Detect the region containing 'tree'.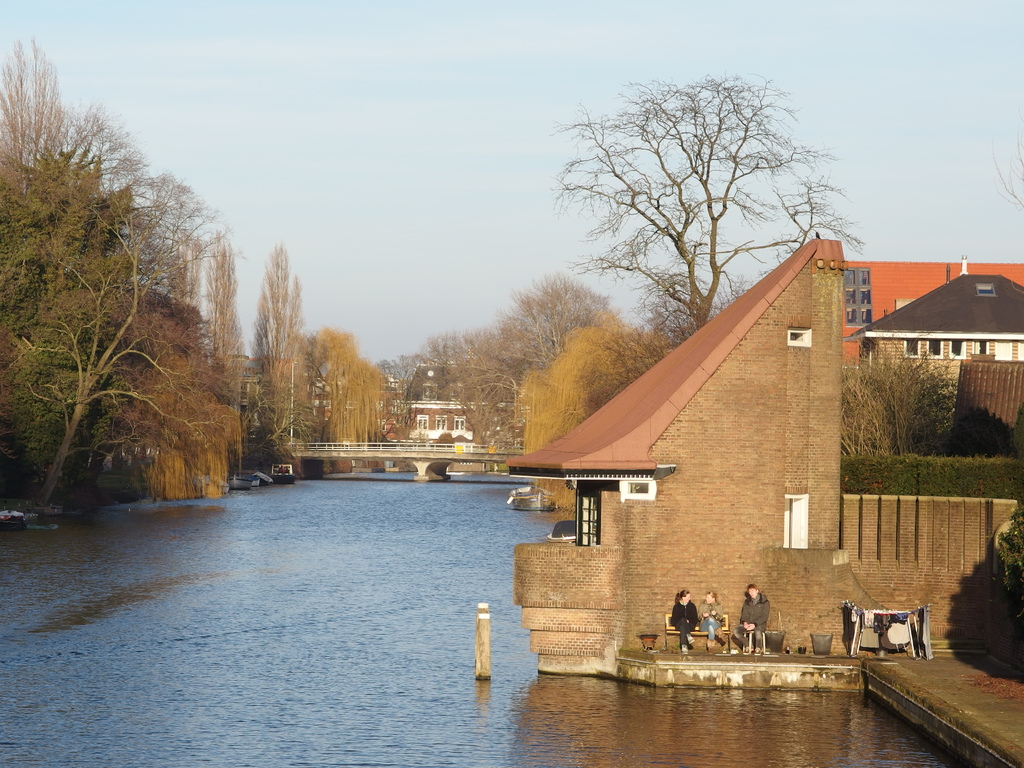
248 326 391 470.
